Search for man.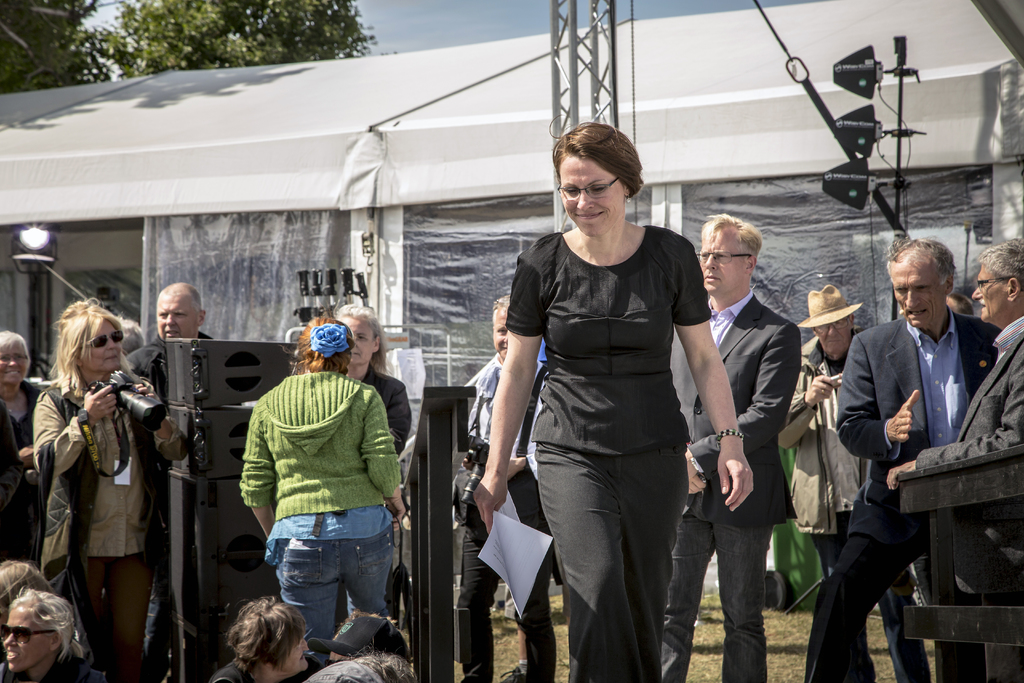
Found at x1=771, y1=281, x2=927, y2=682.
